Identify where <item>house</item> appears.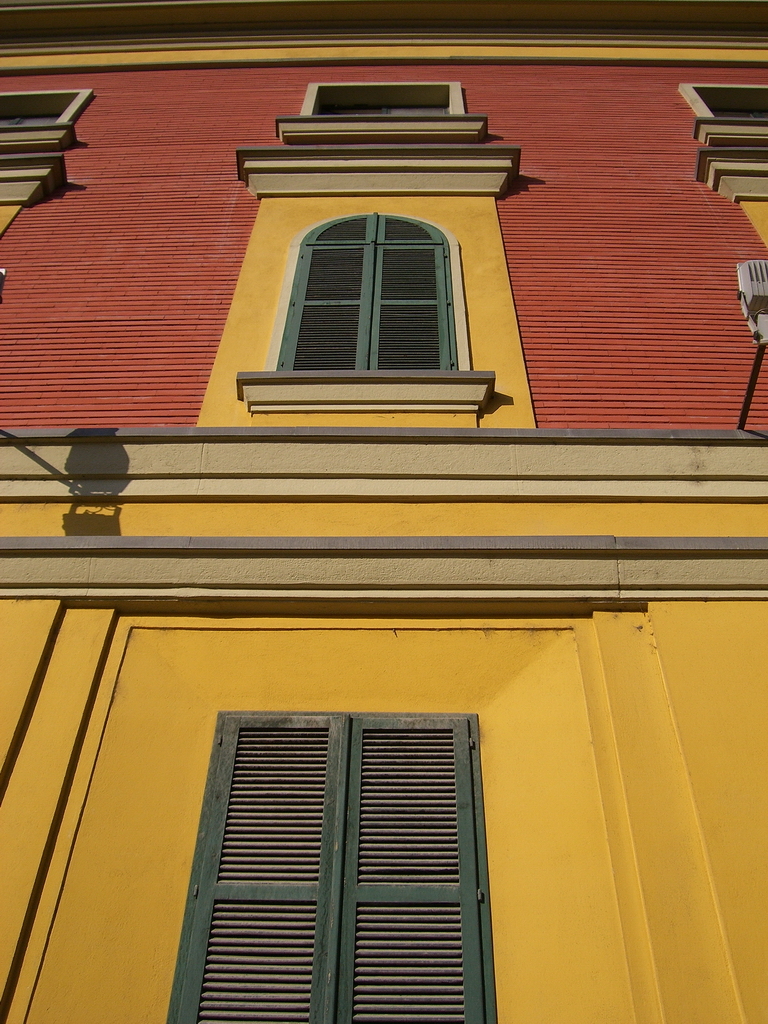
Appears at 0/25/767/986.
